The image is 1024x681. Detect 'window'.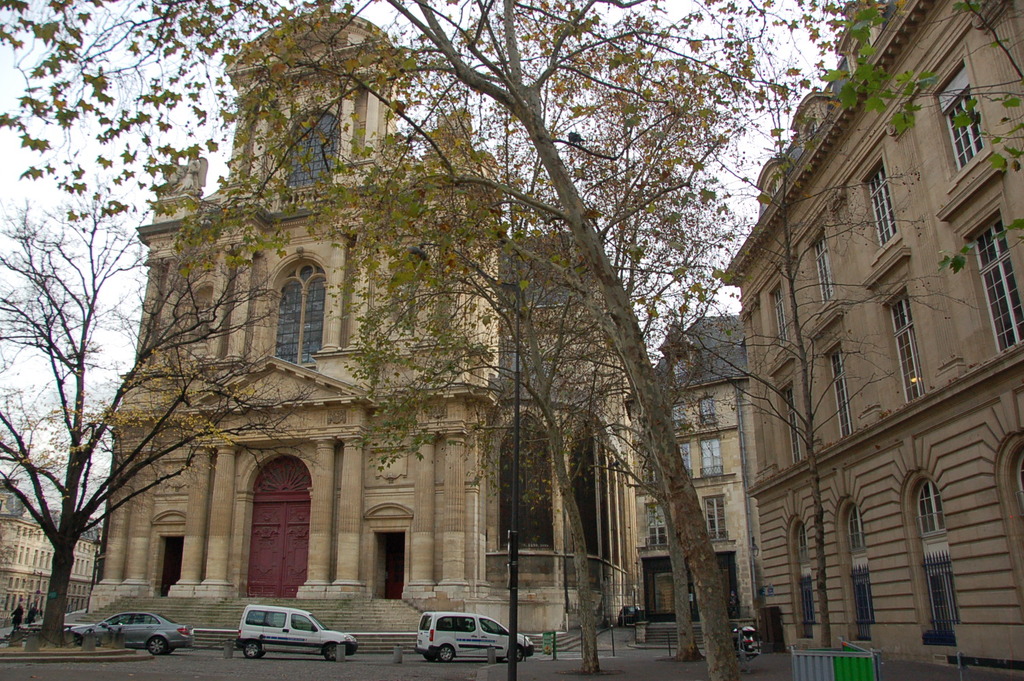
Detection: (645, 501, 667, 550).
